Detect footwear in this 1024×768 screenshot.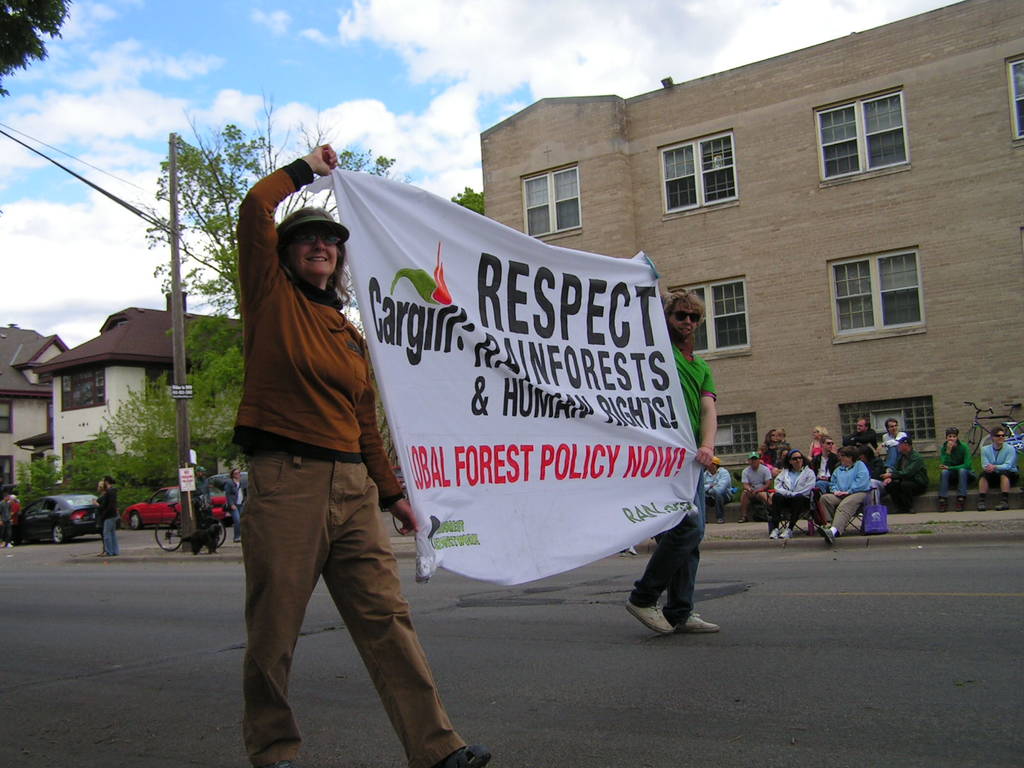
Detection: <box>625,601,673,631</box>.
